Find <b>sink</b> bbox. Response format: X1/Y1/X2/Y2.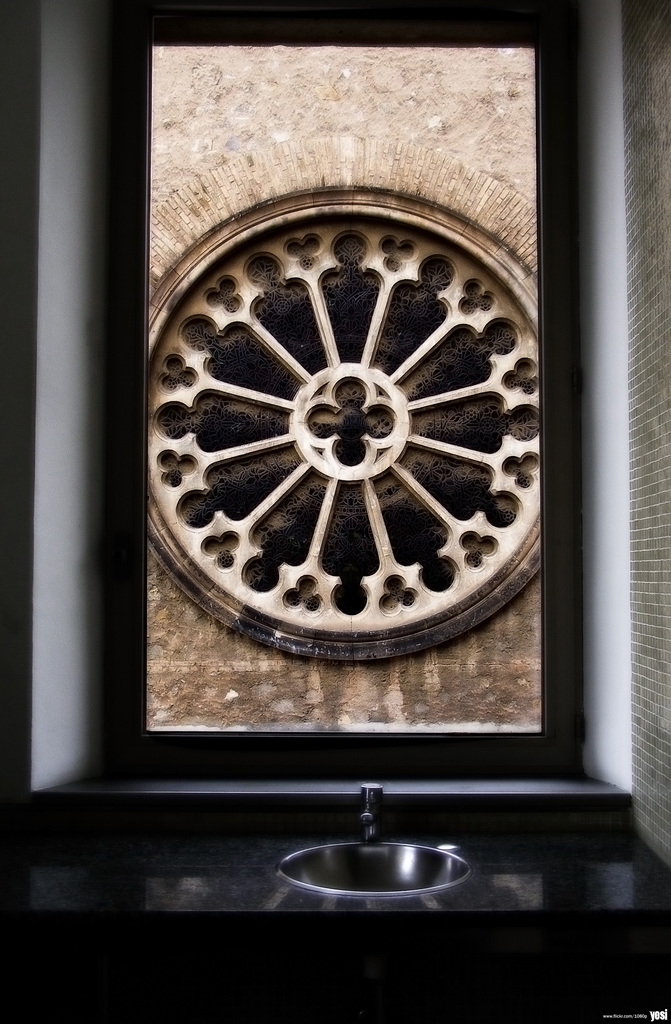
273/767/473/898.
